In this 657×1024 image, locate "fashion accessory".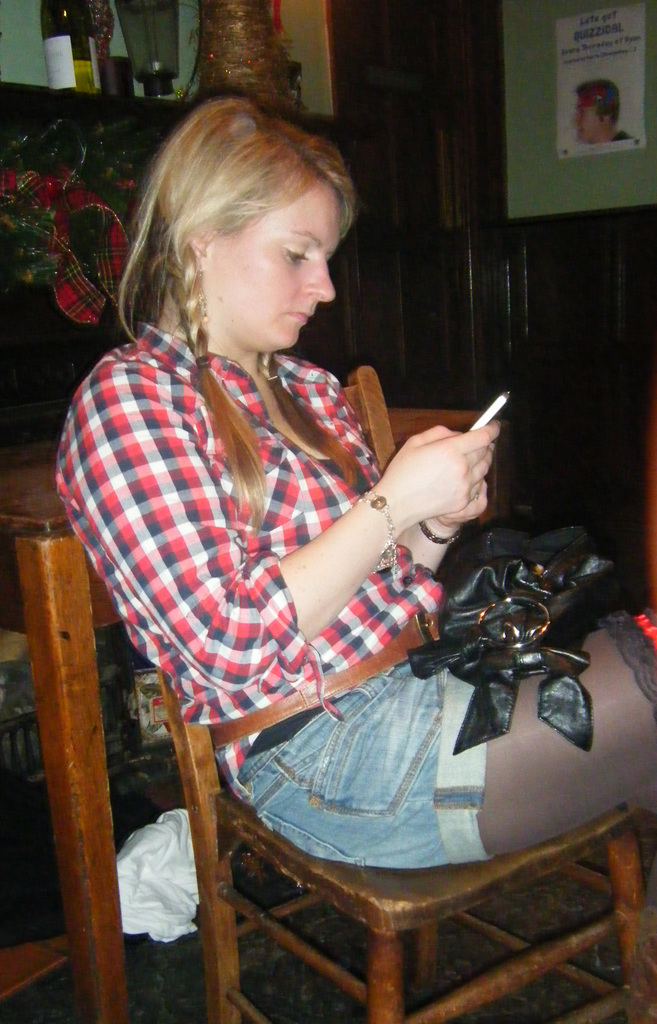
Bounding box: rect(206, 607, 444, 750).
